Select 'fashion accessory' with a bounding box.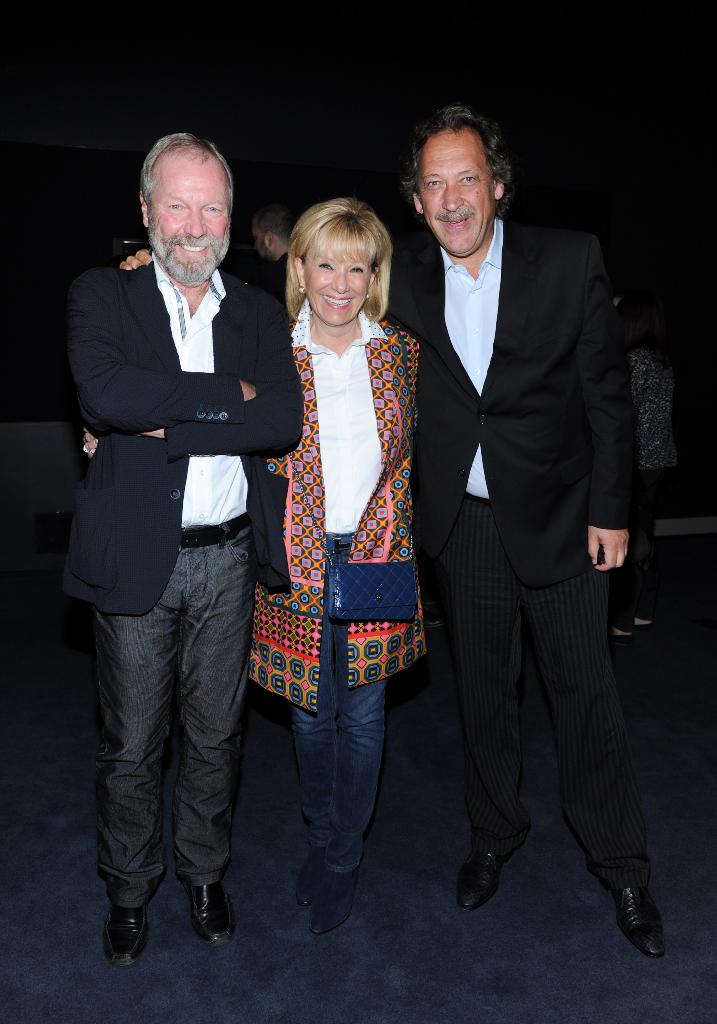
[101,902,150,968].
